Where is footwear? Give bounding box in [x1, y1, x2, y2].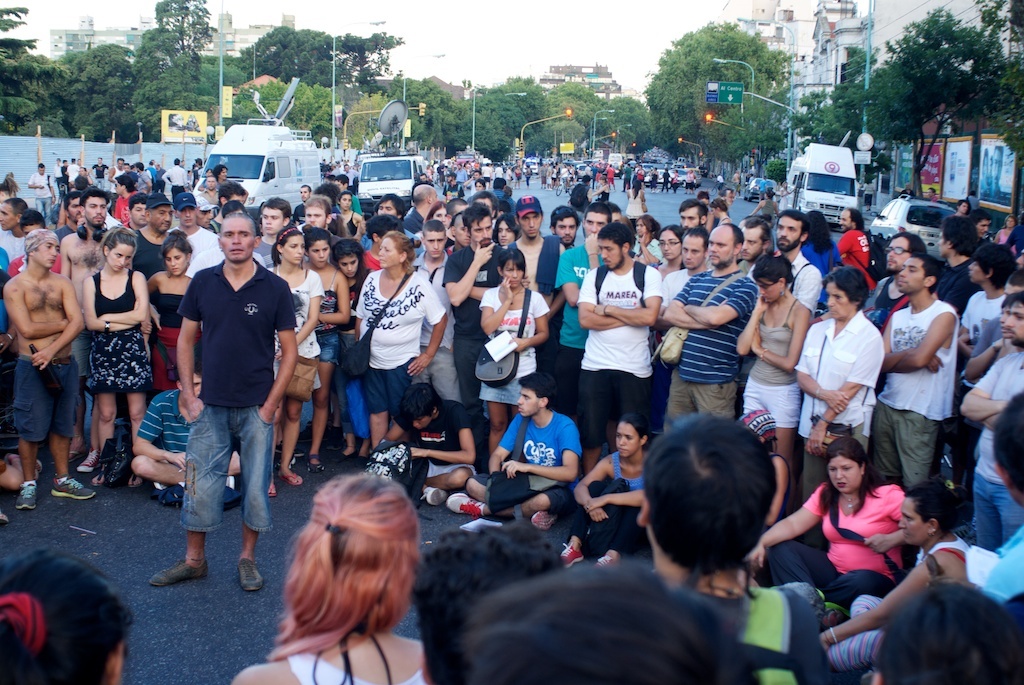
[124, 468, 147, 490].
